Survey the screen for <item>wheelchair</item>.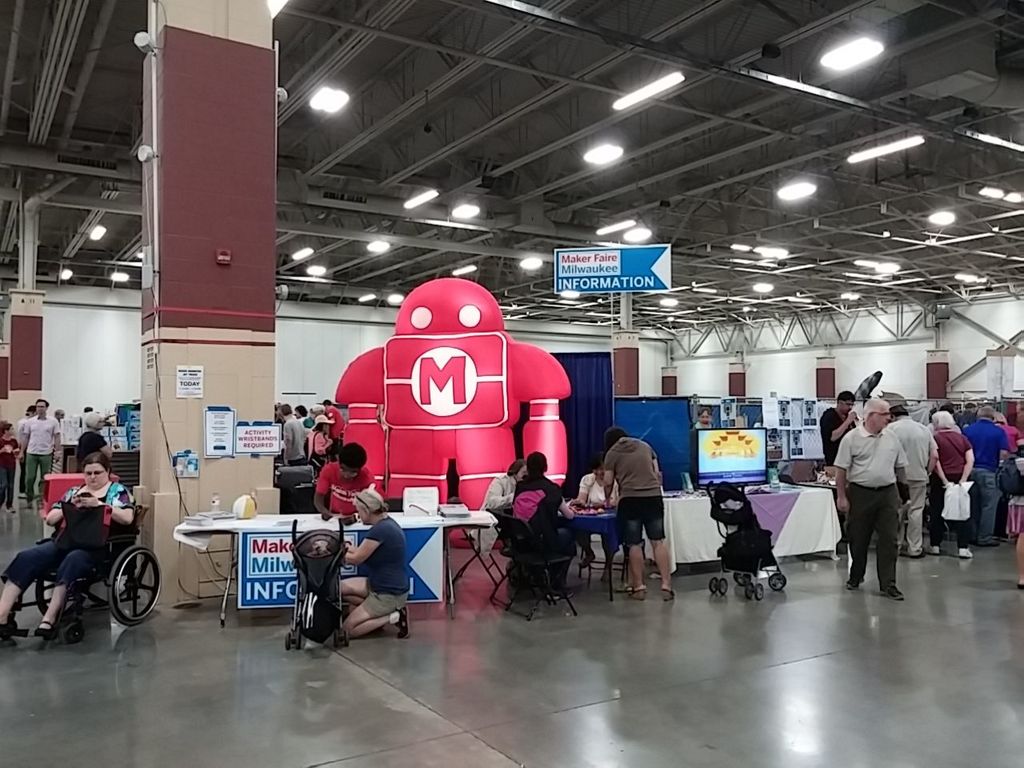
Survey found: x1=291 y1=512 x2=339 y2=648.
